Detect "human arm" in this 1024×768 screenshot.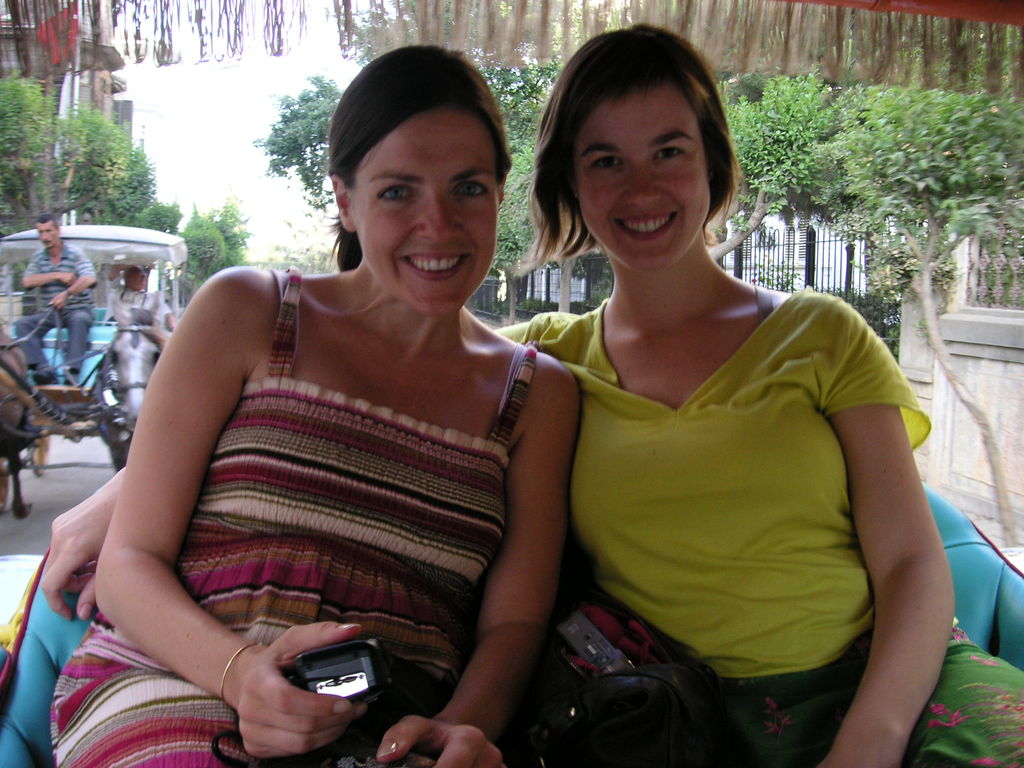
Detection: 88/262/366/764.
